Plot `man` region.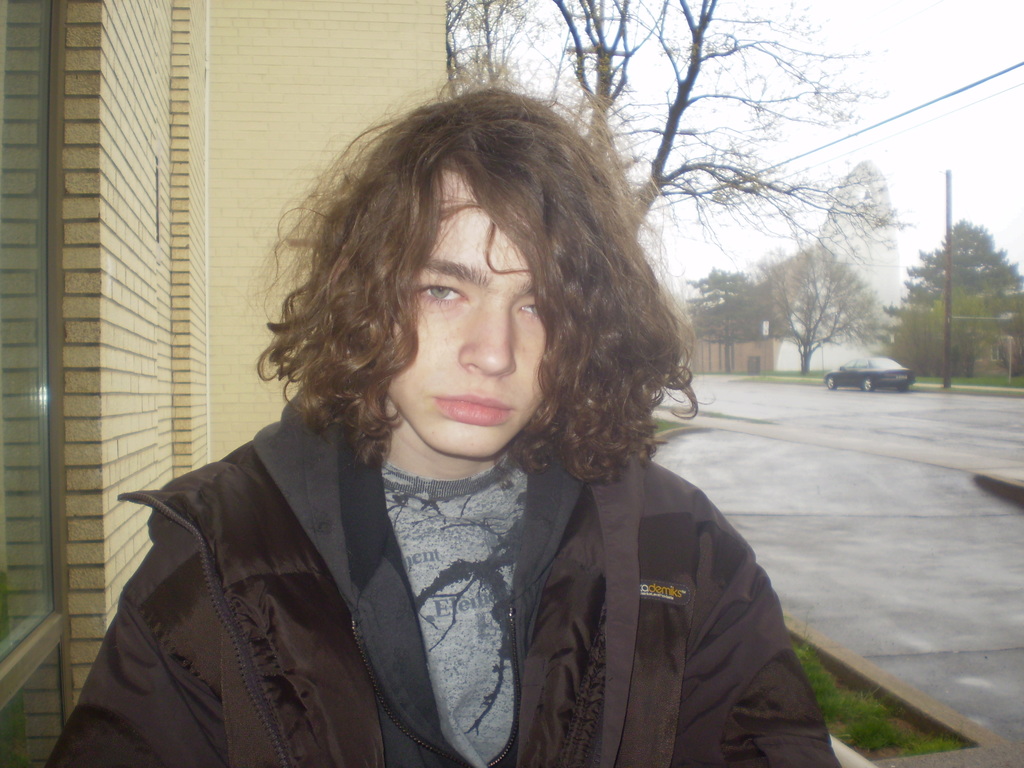
Plotted at [67,92,838,742].
